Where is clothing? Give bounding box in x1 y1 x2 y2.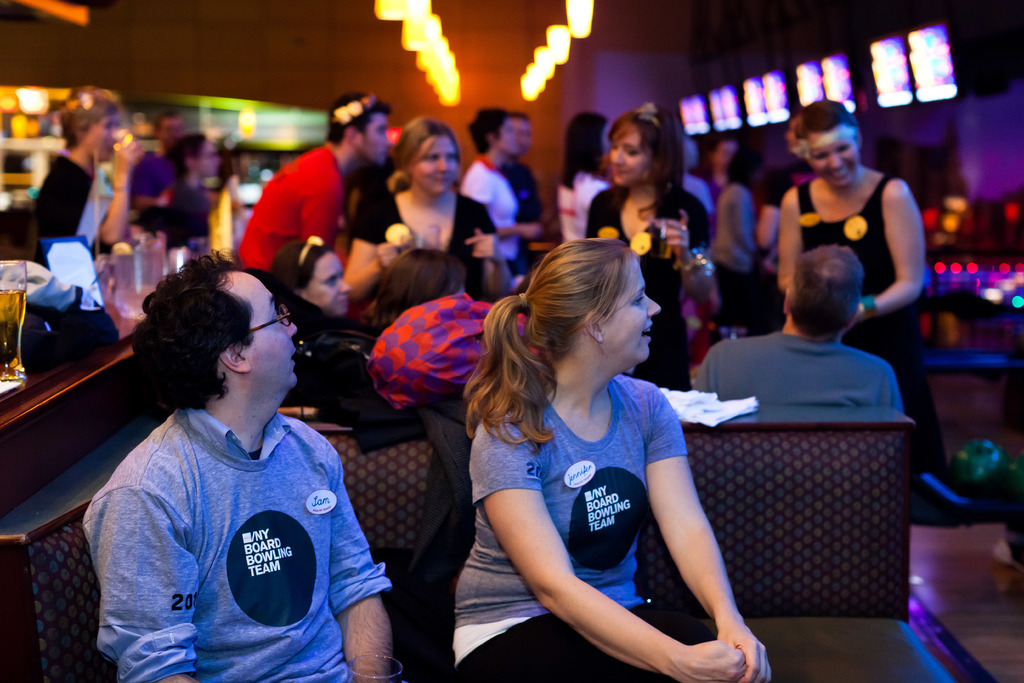
715 176 756 273.
